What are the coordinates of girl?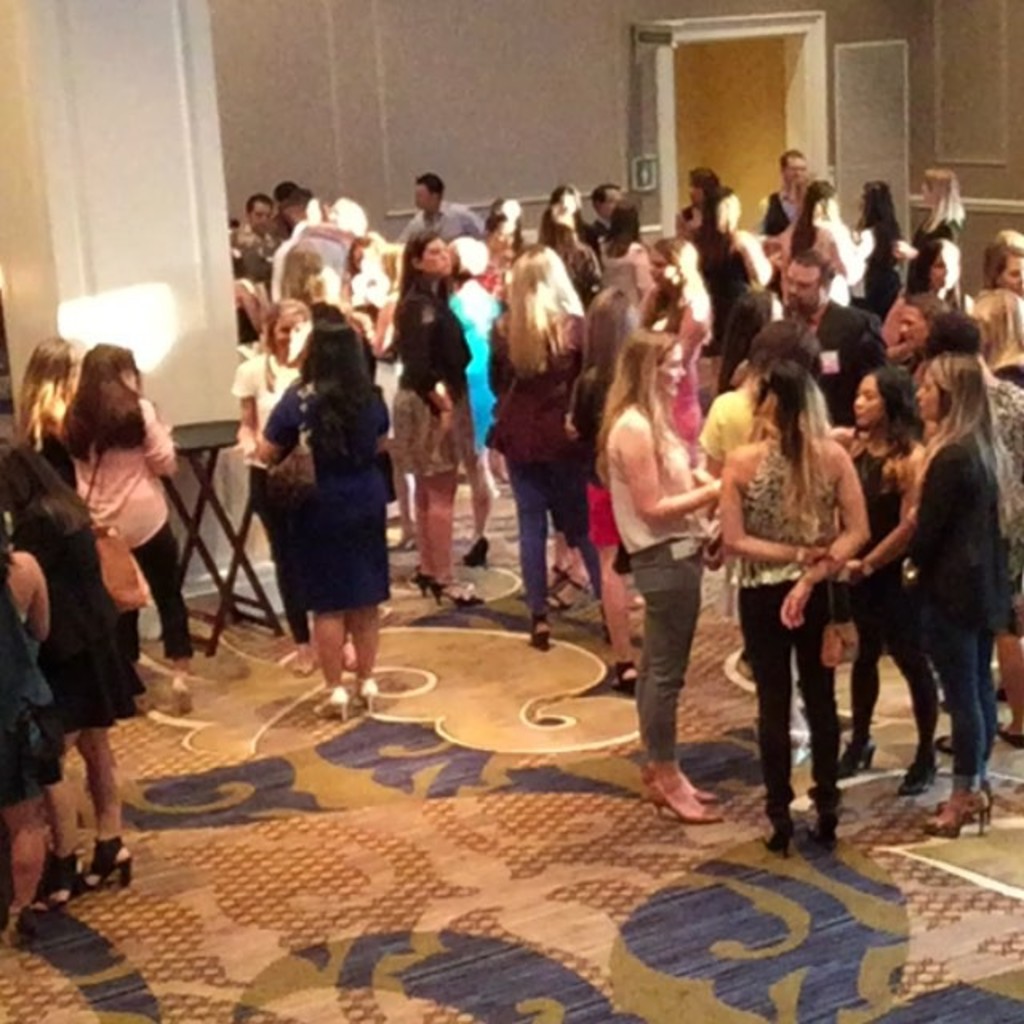
0, 514, 61, 907.
